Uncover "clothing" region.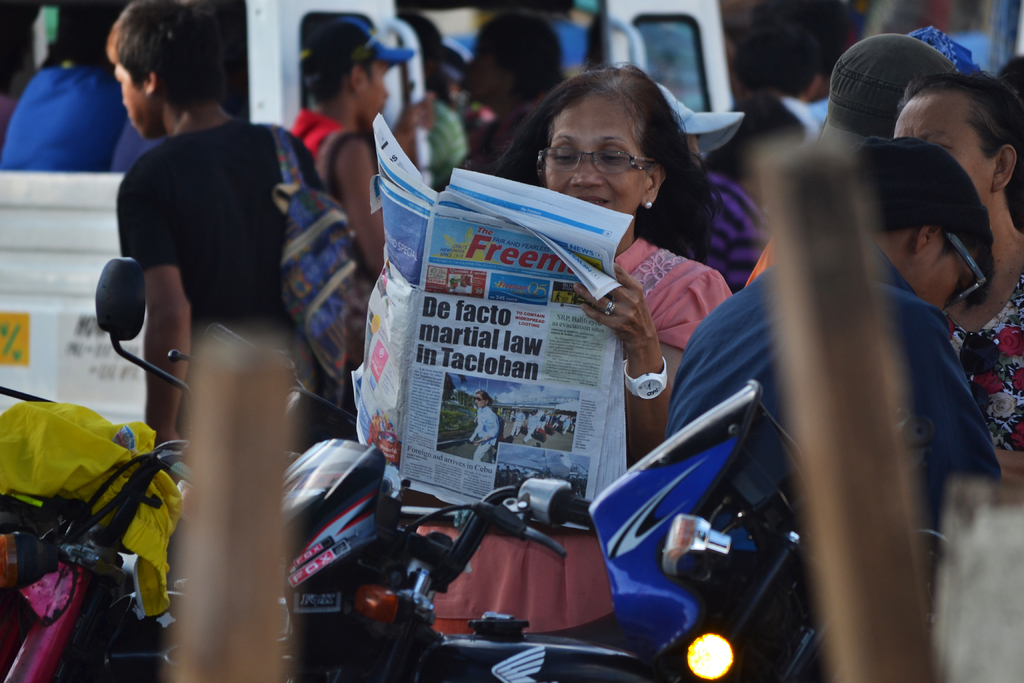
Uncovered: {"x1": 116, "y1": 115, "x2": 321, "y2": 435}.
